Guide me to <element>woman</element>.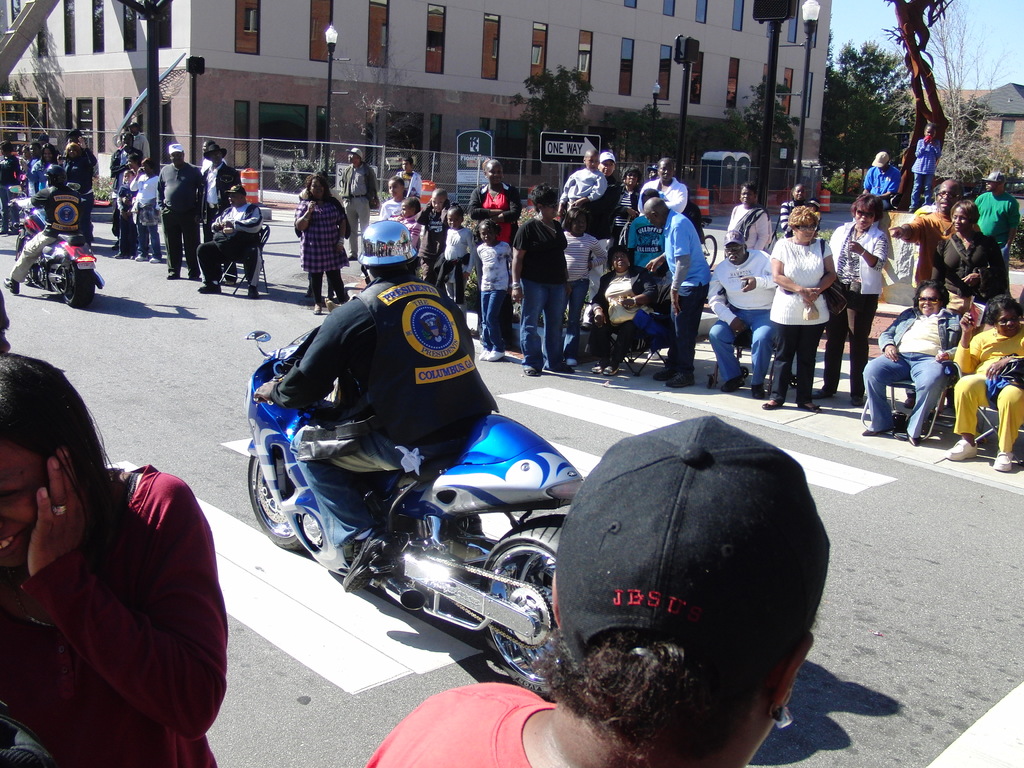
Guidance: box=[764, 204, 842, 415].
